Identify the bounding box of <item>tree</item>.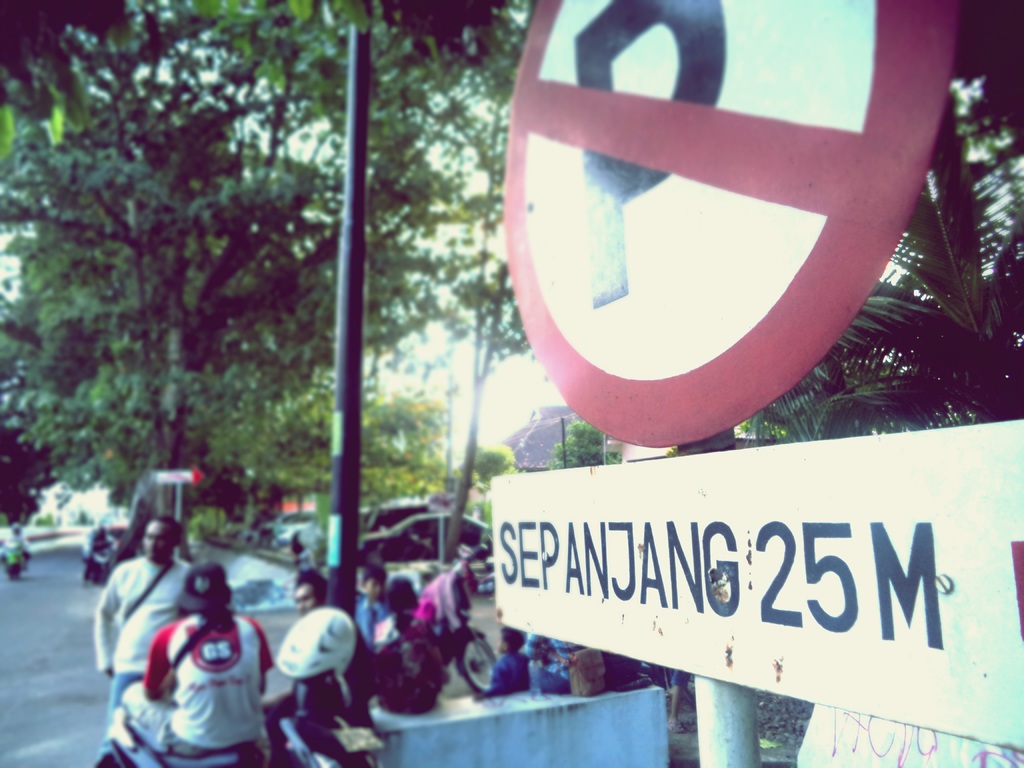
pyautogui.locateOnScreen(752, 92, 1023, 447).
